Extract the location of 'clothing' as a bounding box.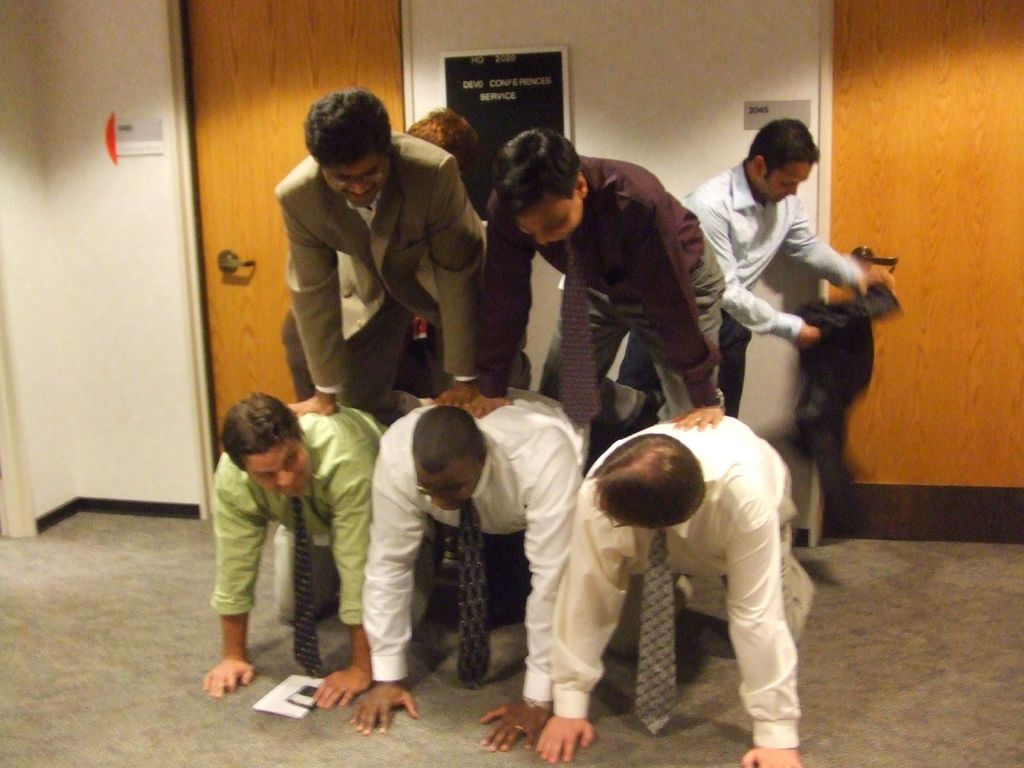
box(550, 416, 819, 749).
